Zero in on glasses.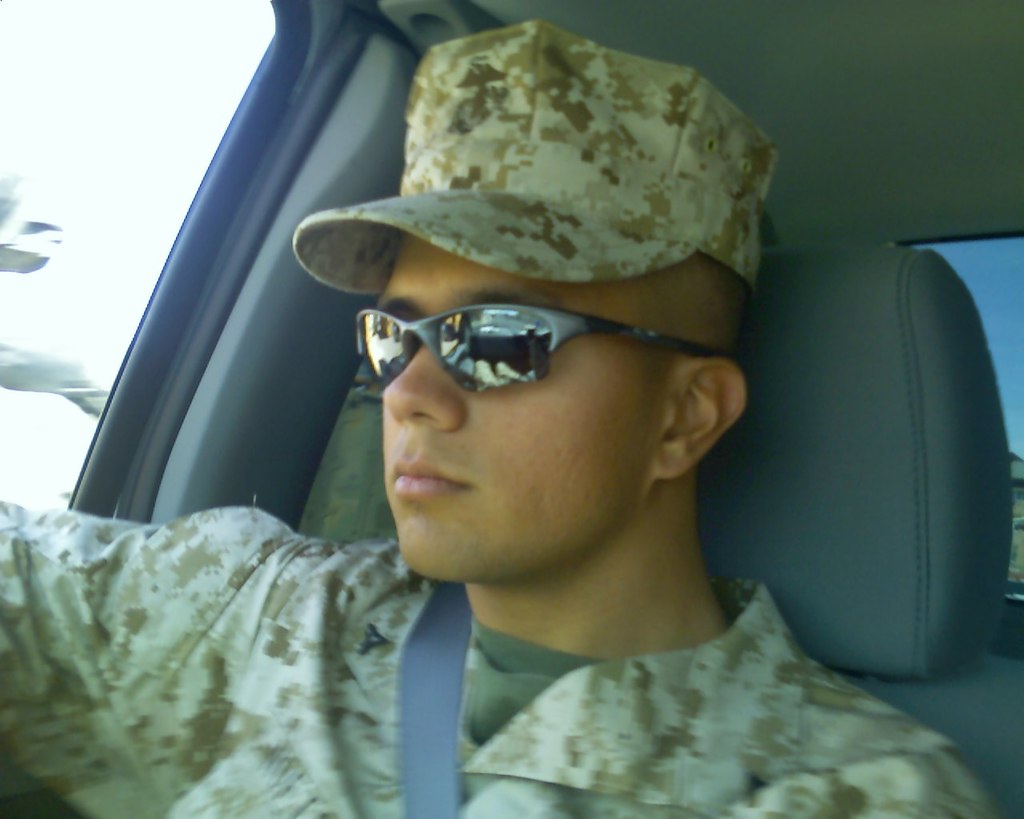
Zeroed in: 346 305 733 394.
